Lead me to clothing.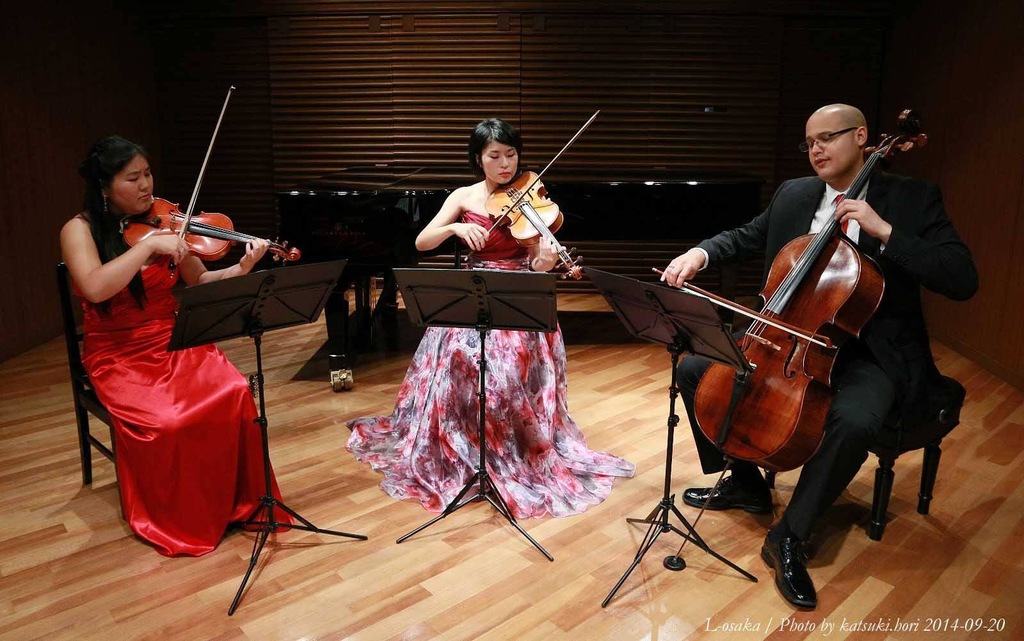
Lead to pyautogui.locateOnScreen(369, 216, 620, 561).
